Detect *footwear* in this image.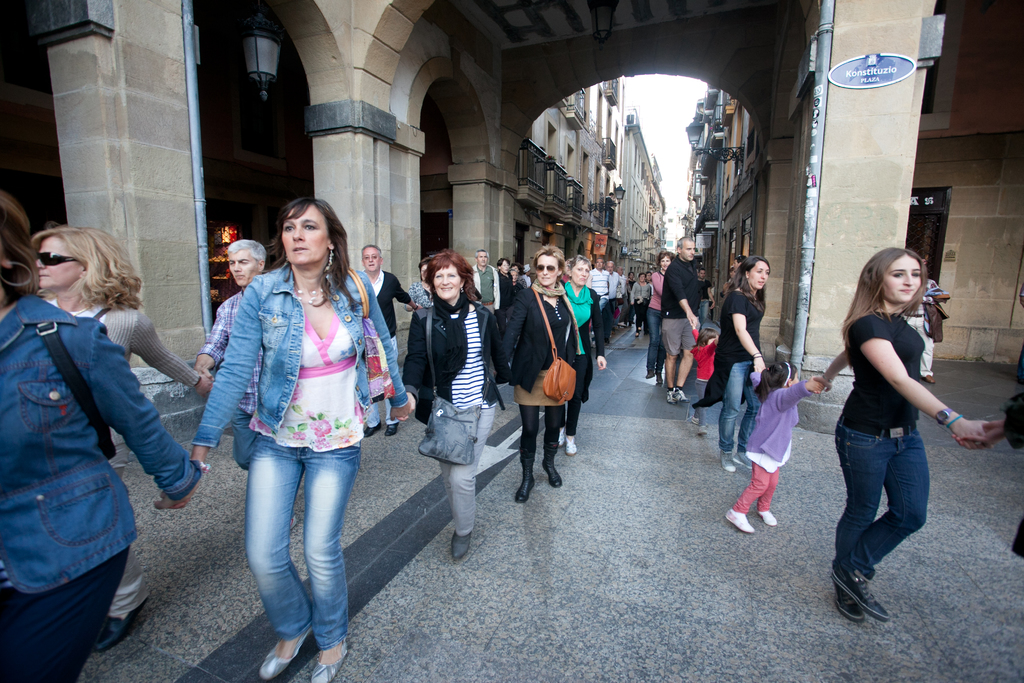
Detection: 836, 588, 865, 622.
